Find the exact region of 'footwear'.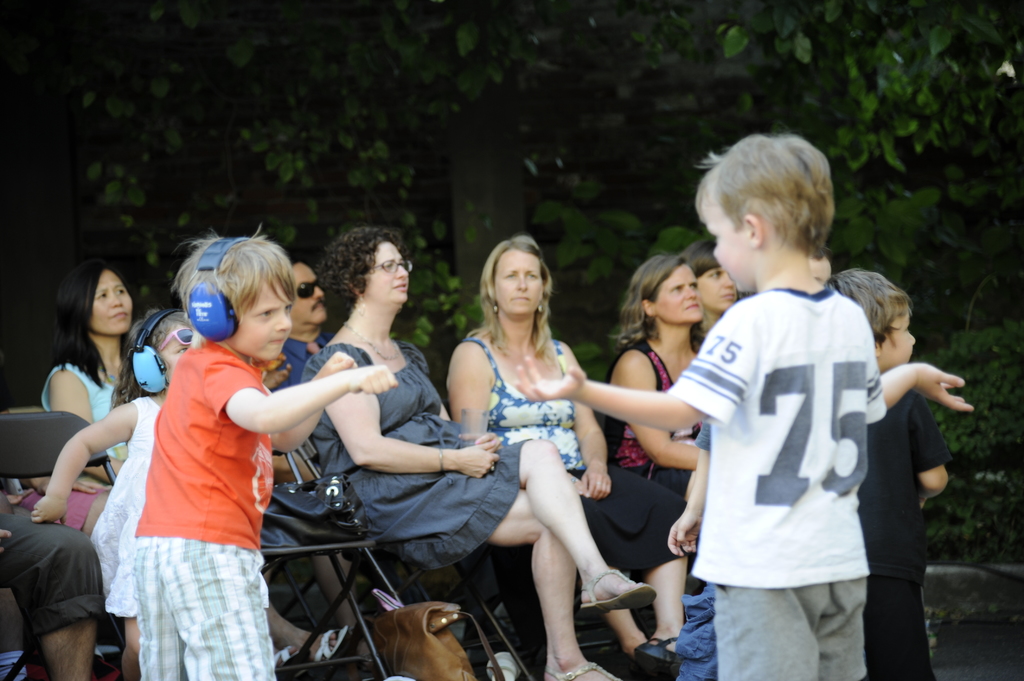
Exact region: BBox(273, 645, 300, 670).
